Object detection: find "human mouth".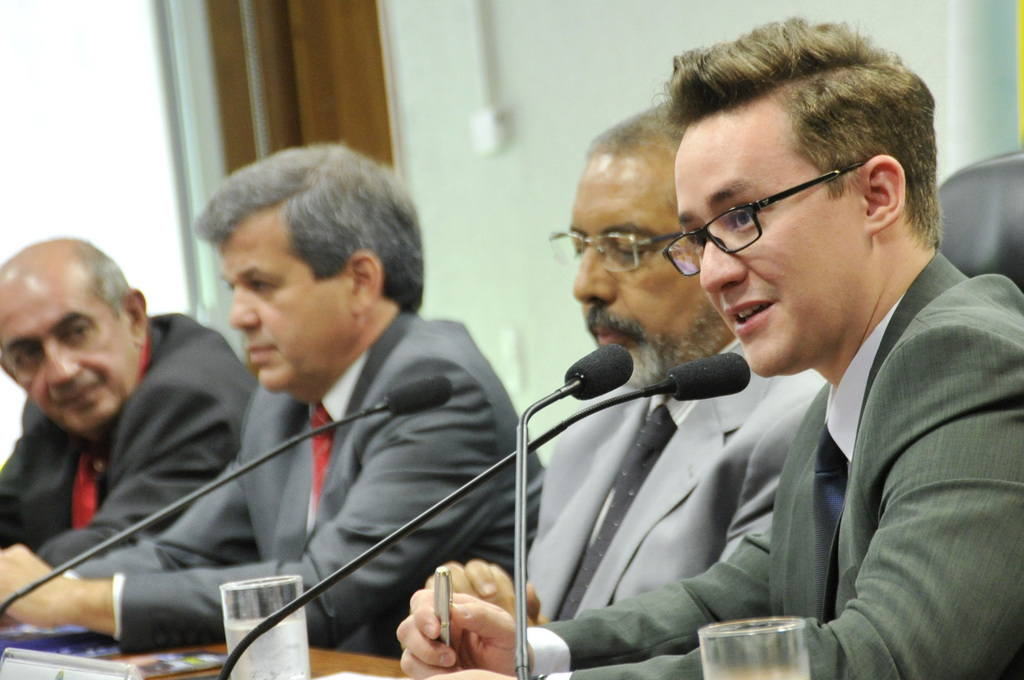
region(722, 299, 774, 337).
